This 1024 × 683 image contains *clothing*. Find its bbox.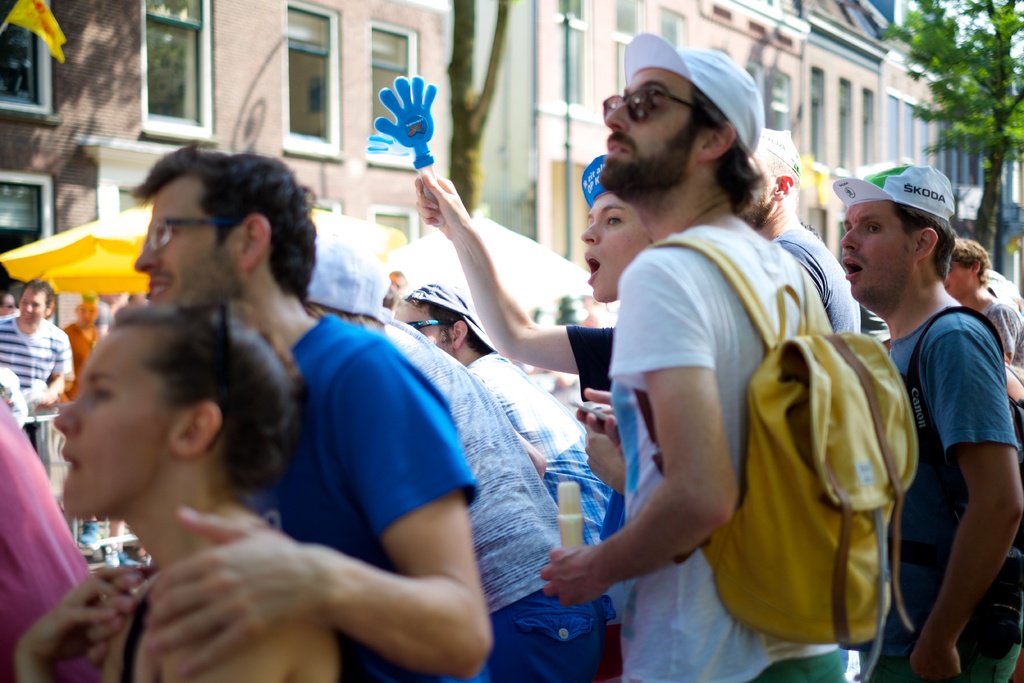
(x1=308, y1=235, x2=600, y2=682).
